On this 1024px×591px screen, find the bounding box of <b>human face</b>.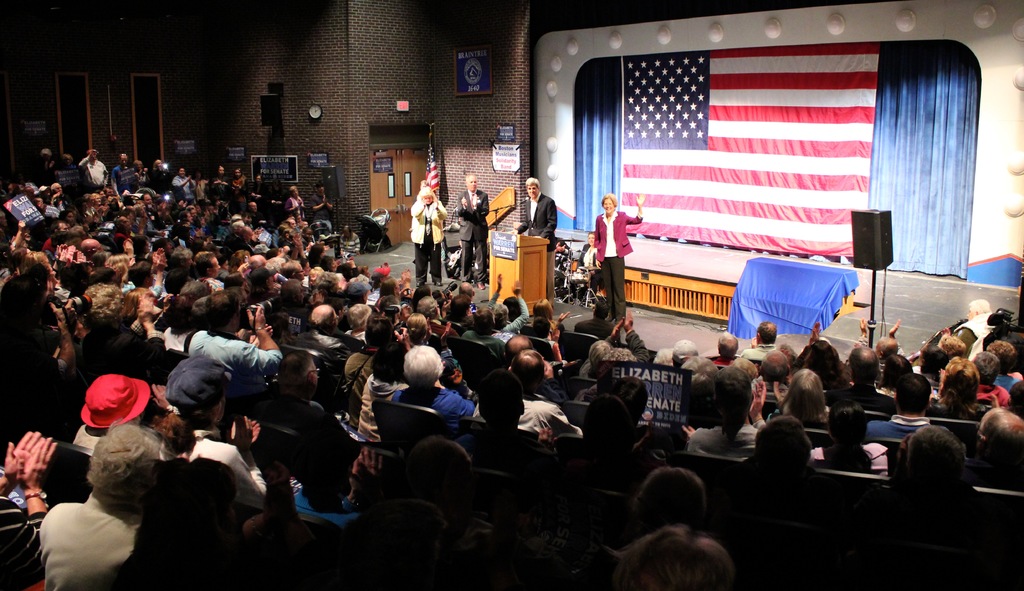
Bounding box: BBox(599, 196, 615, 215).
